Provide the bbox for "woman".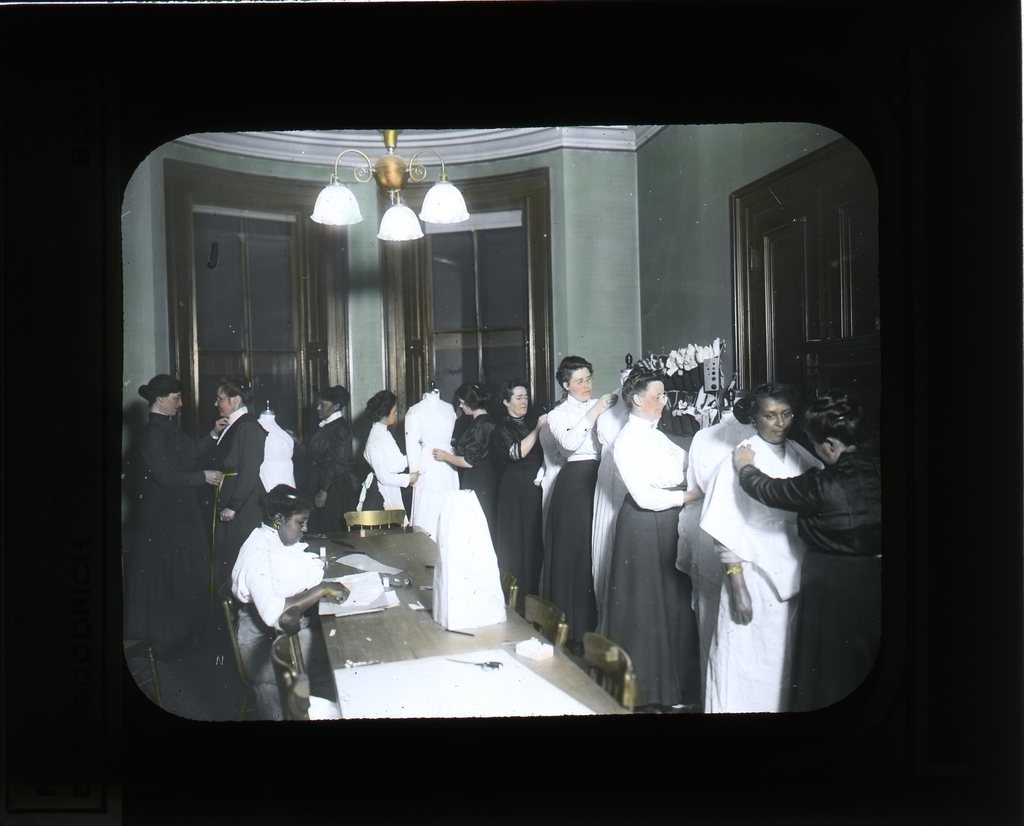
rect(125, 372, 232, 666).
